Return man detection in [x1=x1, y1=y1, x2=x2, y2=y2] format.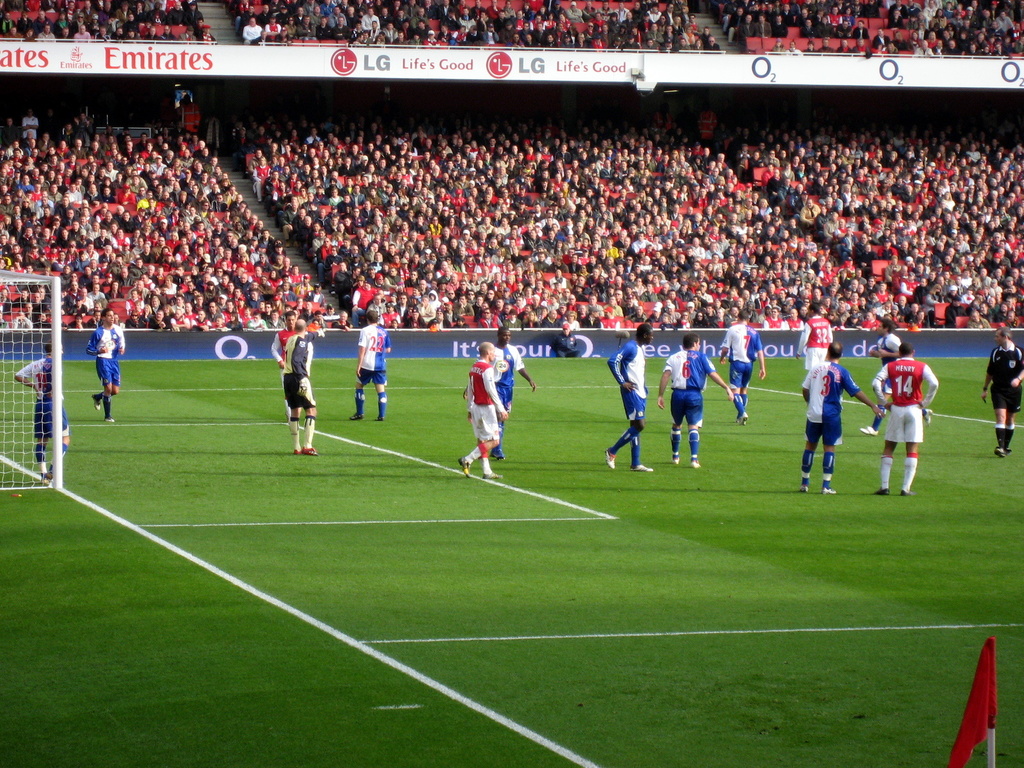
[x1=92, y1=227, x2=108, y2=246].
